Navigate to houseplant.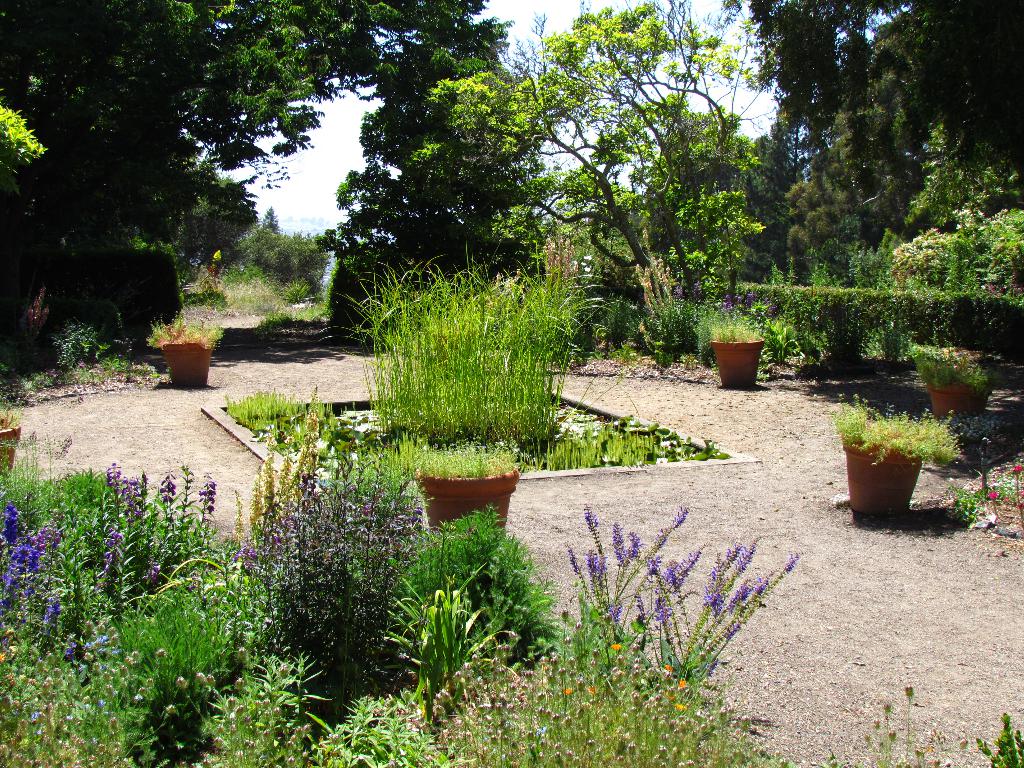
Navigation target: crop(0, 400, 26, 479).
